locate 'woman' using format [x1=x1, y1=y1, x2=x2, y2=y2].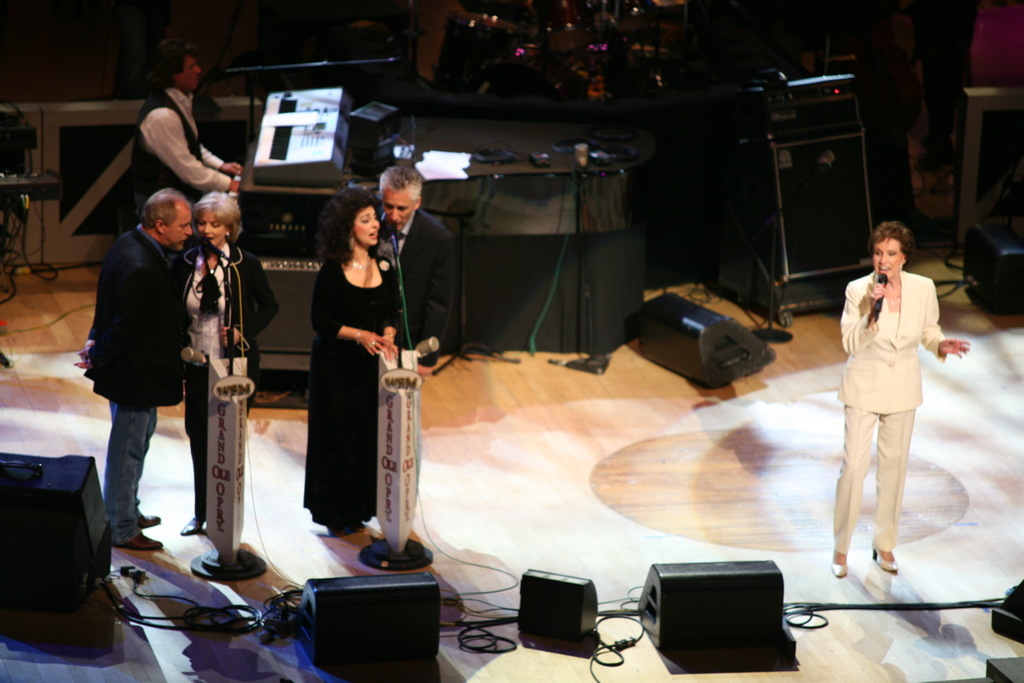
[x1=837, y1=221, x2=972, y2=579].
